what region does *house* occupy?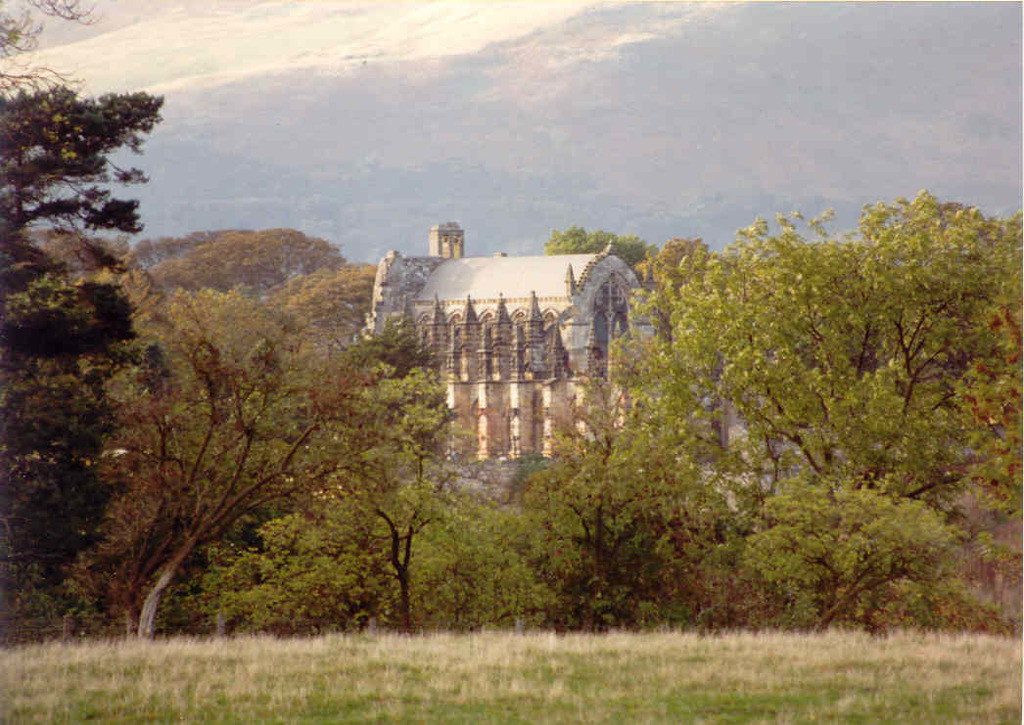
(x1=364, y1=224, x2=655, y2=497).
